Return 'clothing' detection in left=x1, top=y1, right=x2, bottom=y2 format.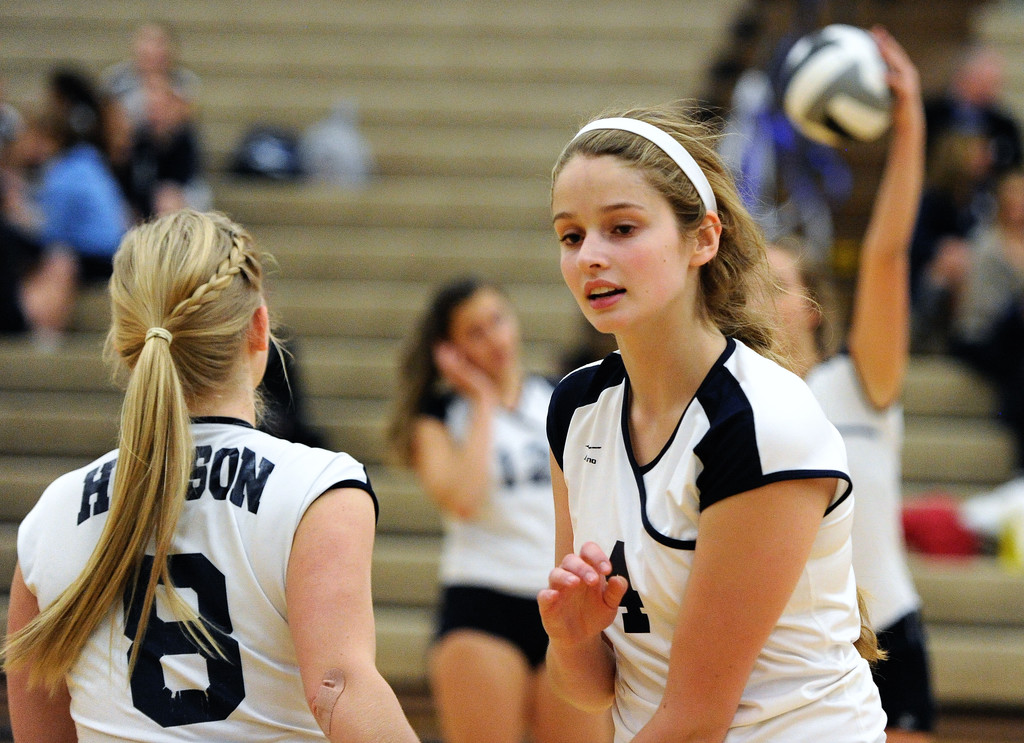
left=804, top=353, right=935, bottom=734.
